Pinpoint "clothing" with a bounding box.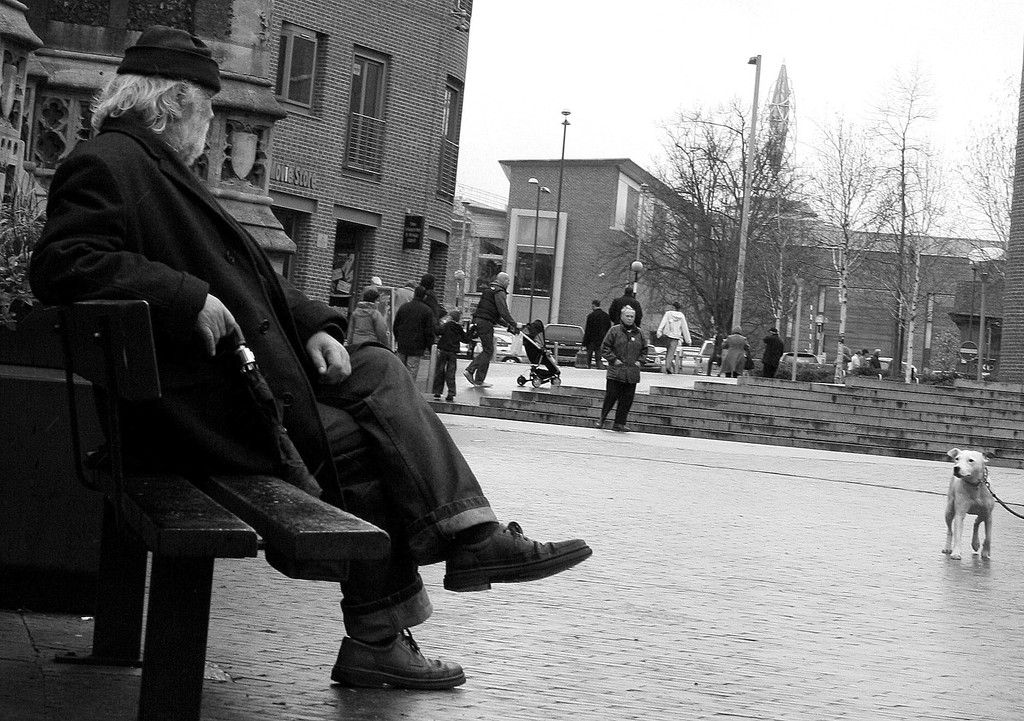
[396, 298, 441, 385].
